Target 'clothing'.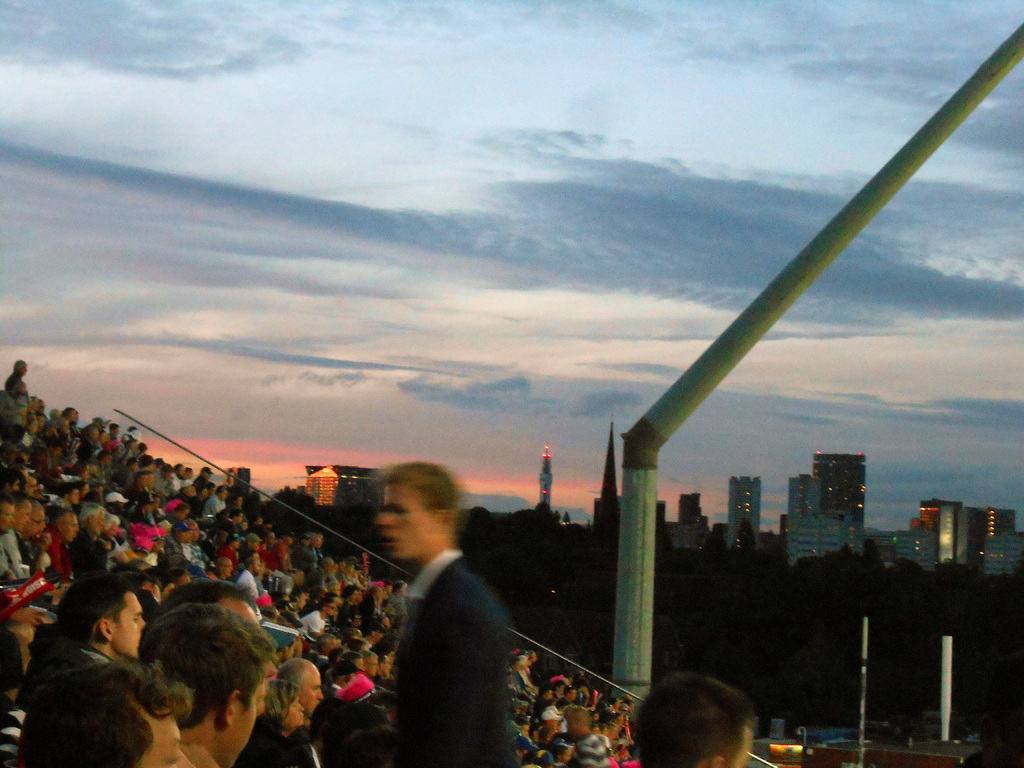
Target region: detection(137, 588, 162, 622).
